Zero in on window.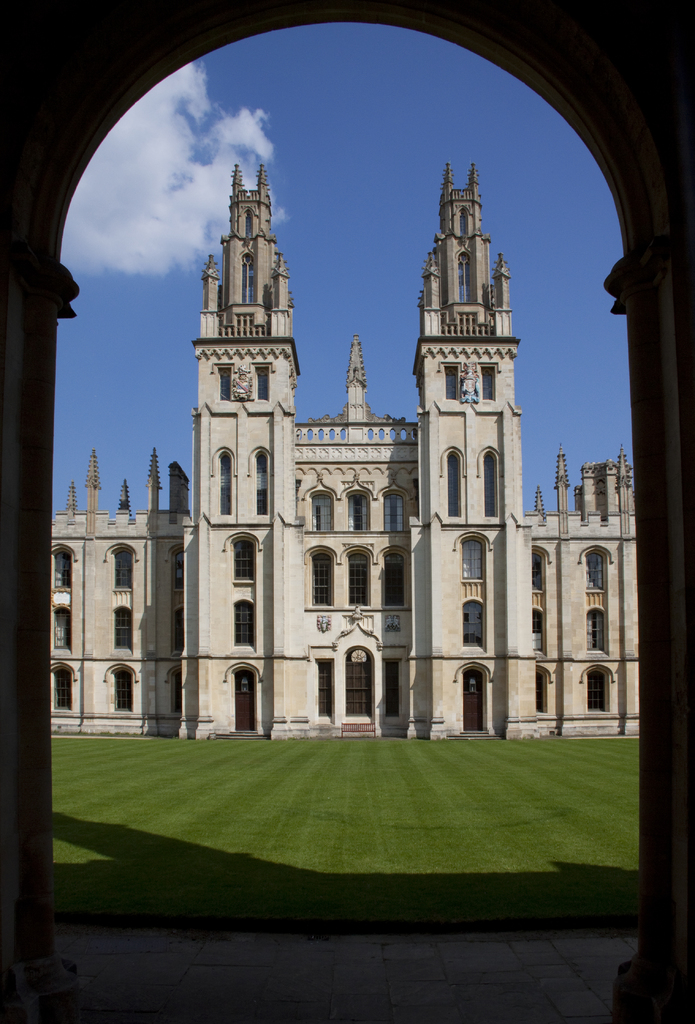
Zeroed in: 106:659:135:716.
